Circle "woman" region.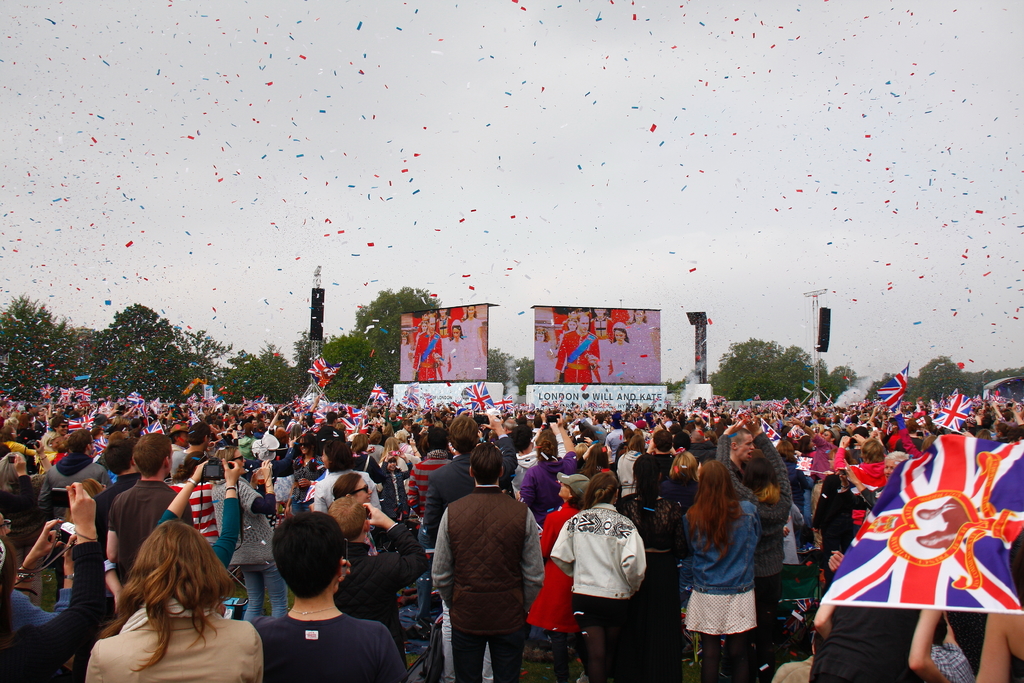
Region: 618 450 685 682.
